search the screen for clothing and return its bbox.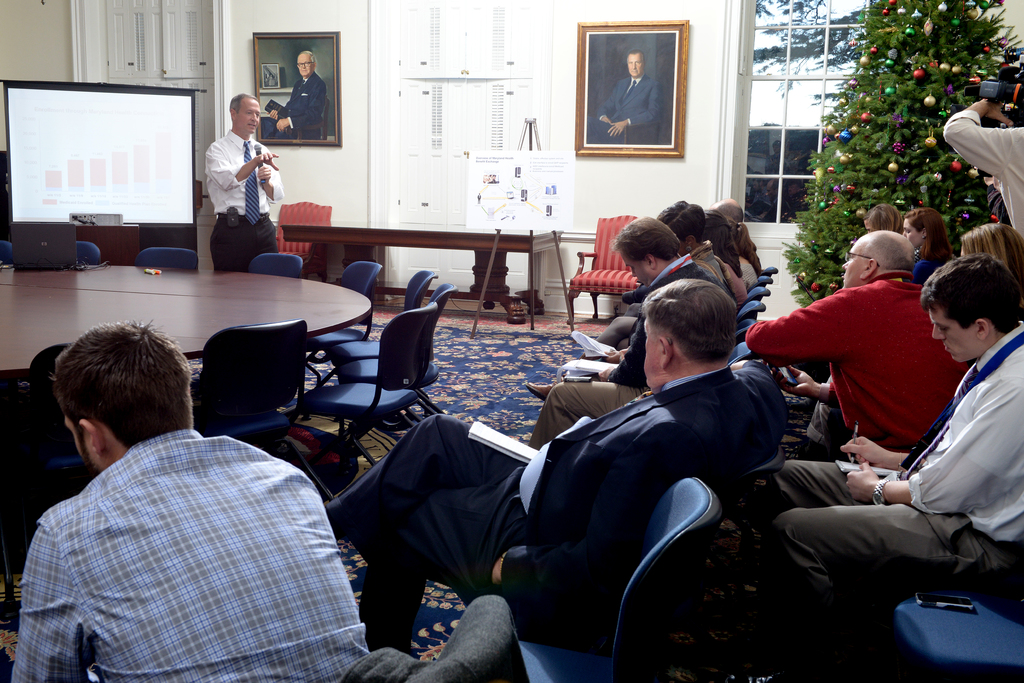
Found: x1=749 y1=272 x2=968 y2=450.
